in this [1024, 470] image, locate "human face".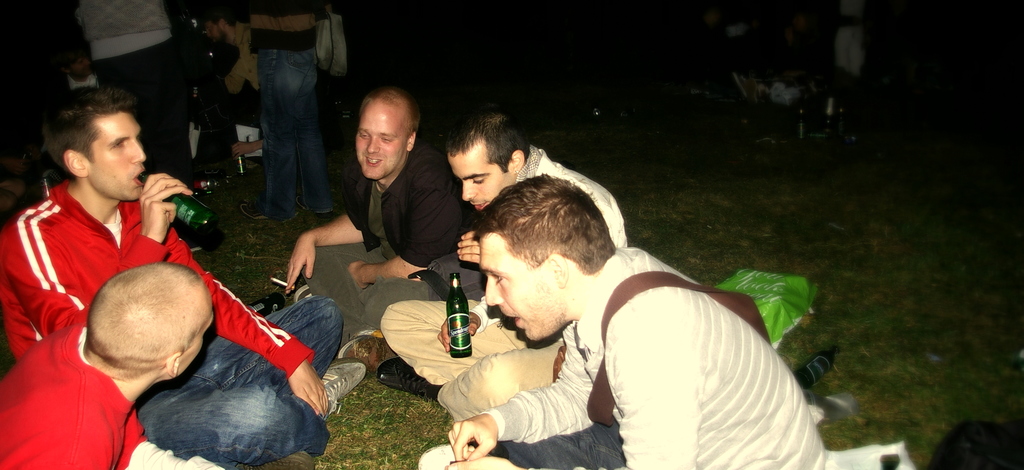
Bounding box: <box>445,147,509,211</box>.
